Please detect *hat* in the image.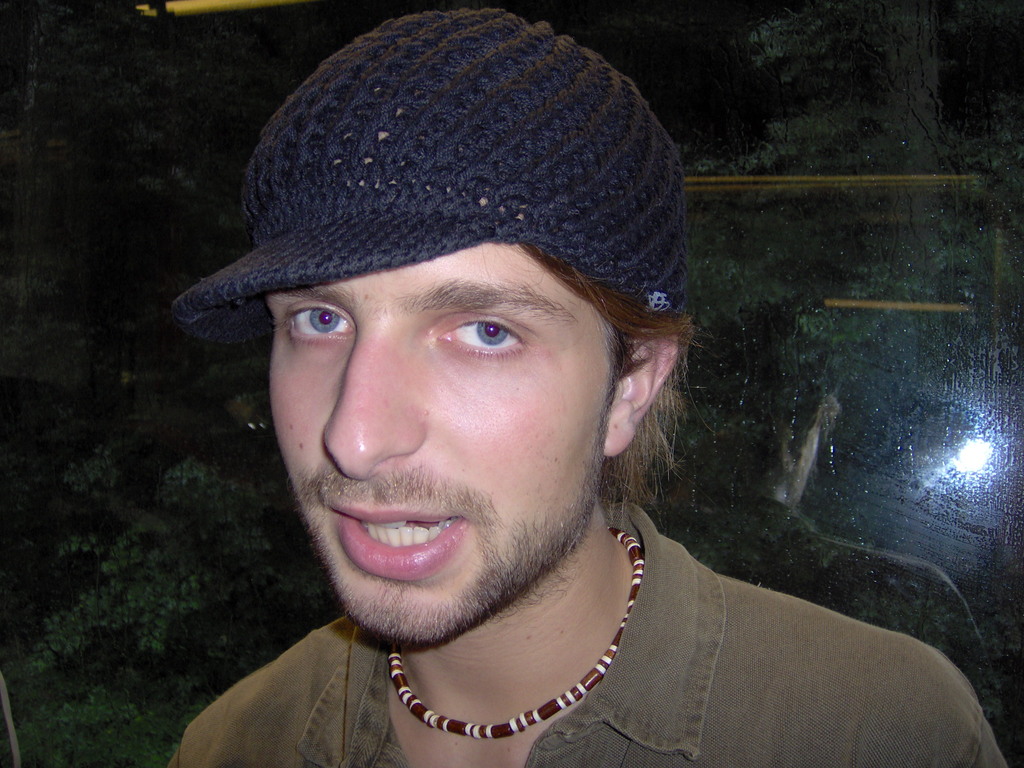
[177, 1, 694, 321].
